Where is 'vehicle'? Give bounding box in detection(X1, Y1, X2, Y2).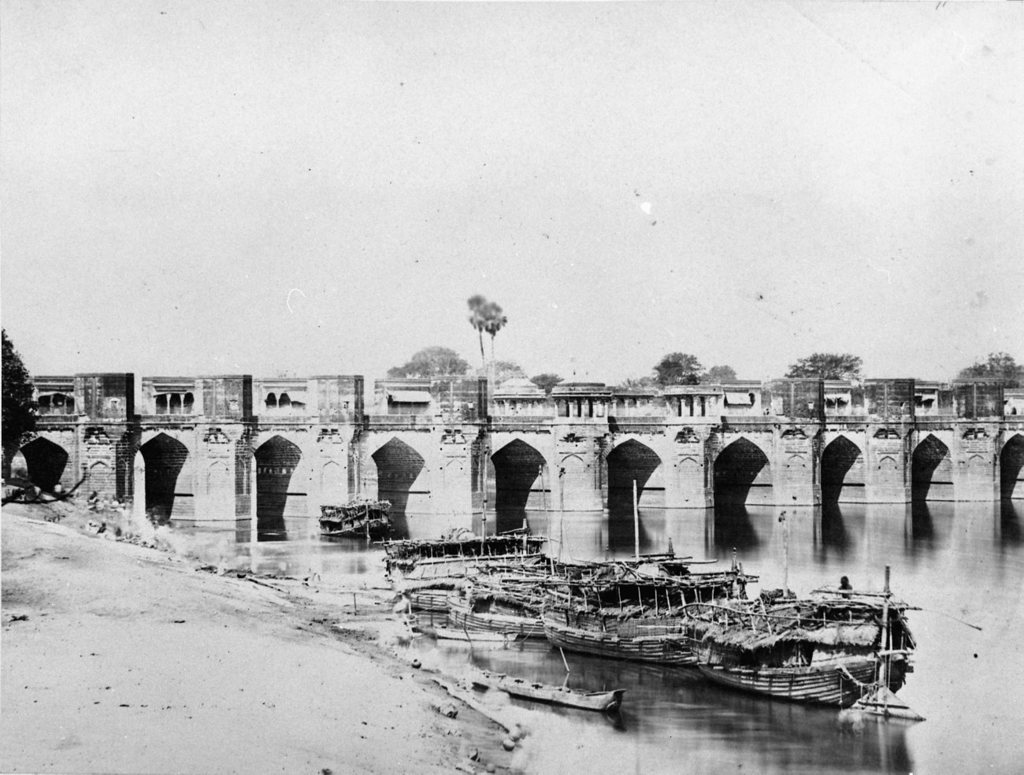
detection(536, 565, 762, 654).
